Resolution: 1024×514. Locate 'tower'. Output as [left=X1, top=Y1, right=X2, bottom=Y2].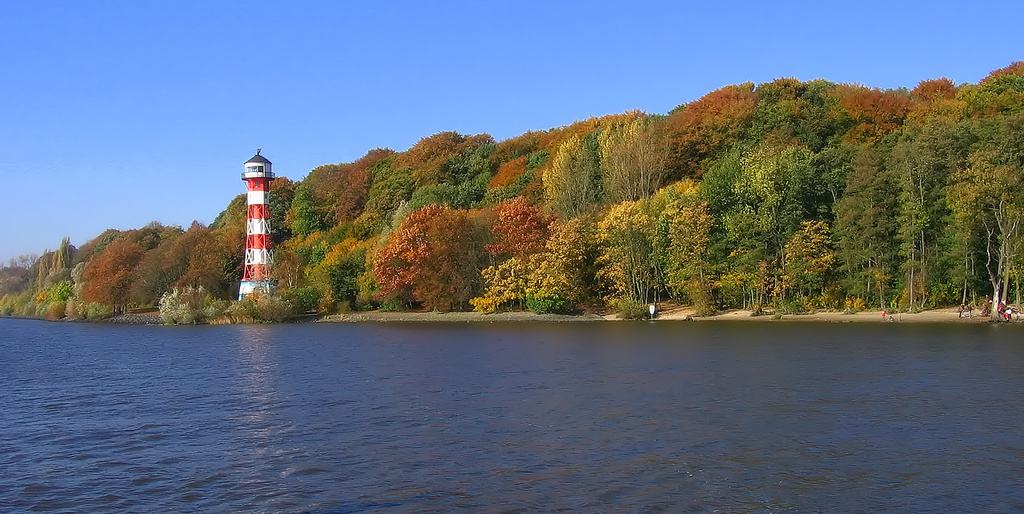
[left=237, top=149, right=282, bottom=300].
